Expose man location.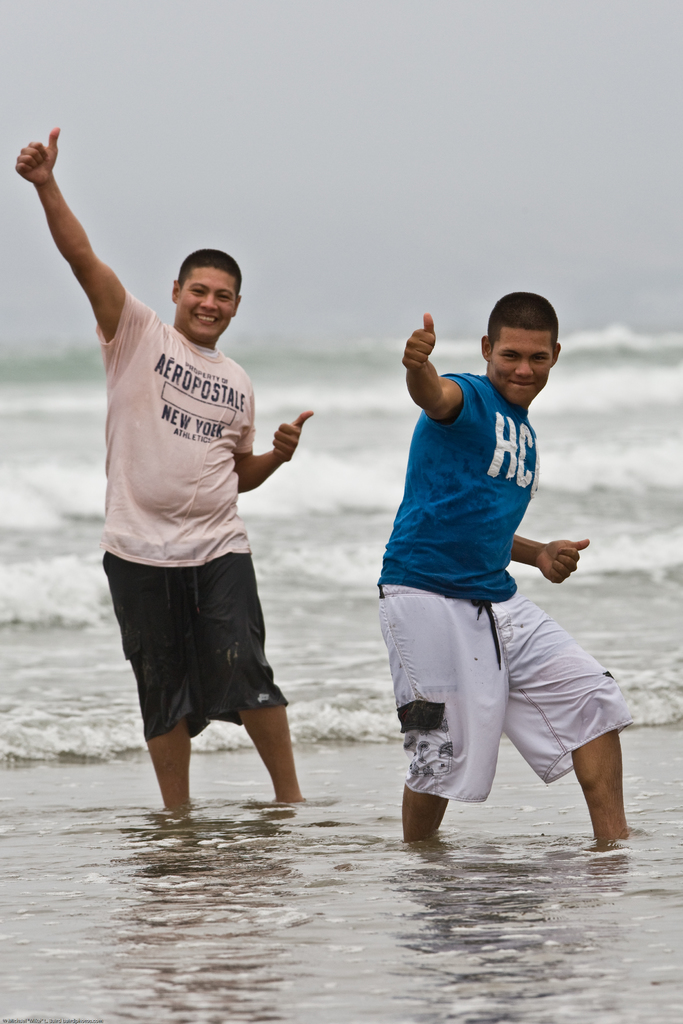
Exposed at <region>8, 108, 386, 820</region>.
